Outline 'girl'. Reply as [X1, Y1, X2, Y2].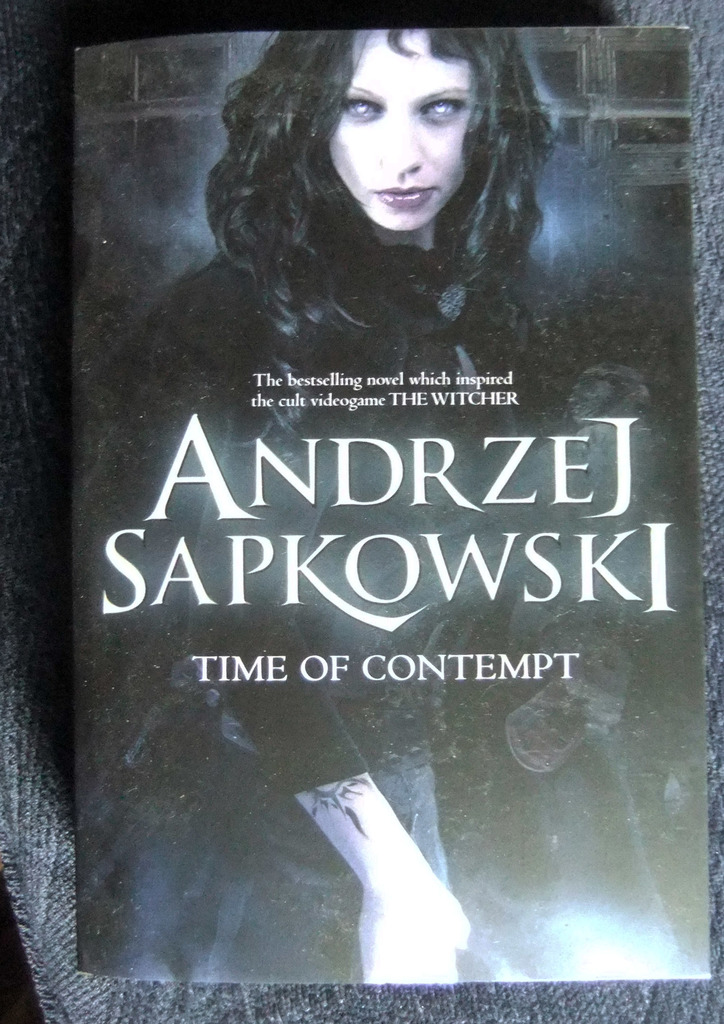
[83, 26, 574, 993].
